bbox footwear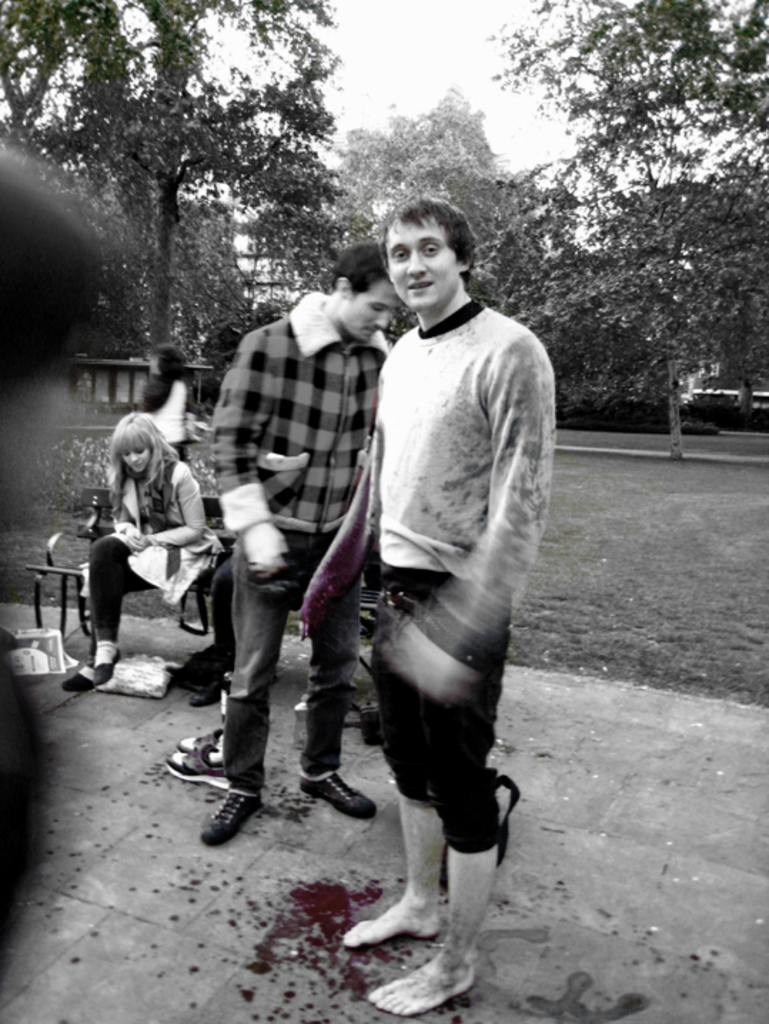
pyautogui.locateOnScreen(180, 729, 221, 757)
